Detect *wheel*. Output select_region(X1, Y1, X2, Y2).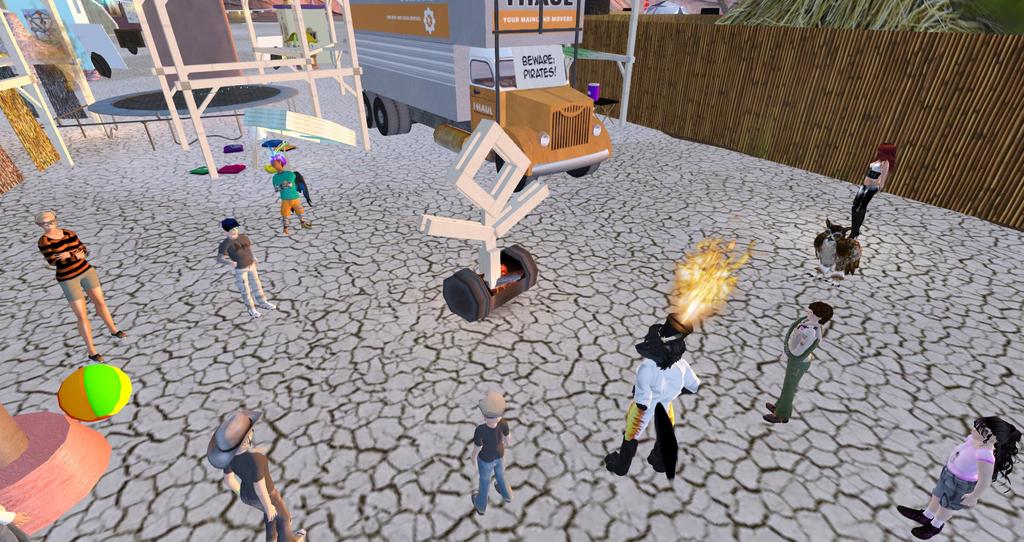
select_region(363, 91, 374, 129).
